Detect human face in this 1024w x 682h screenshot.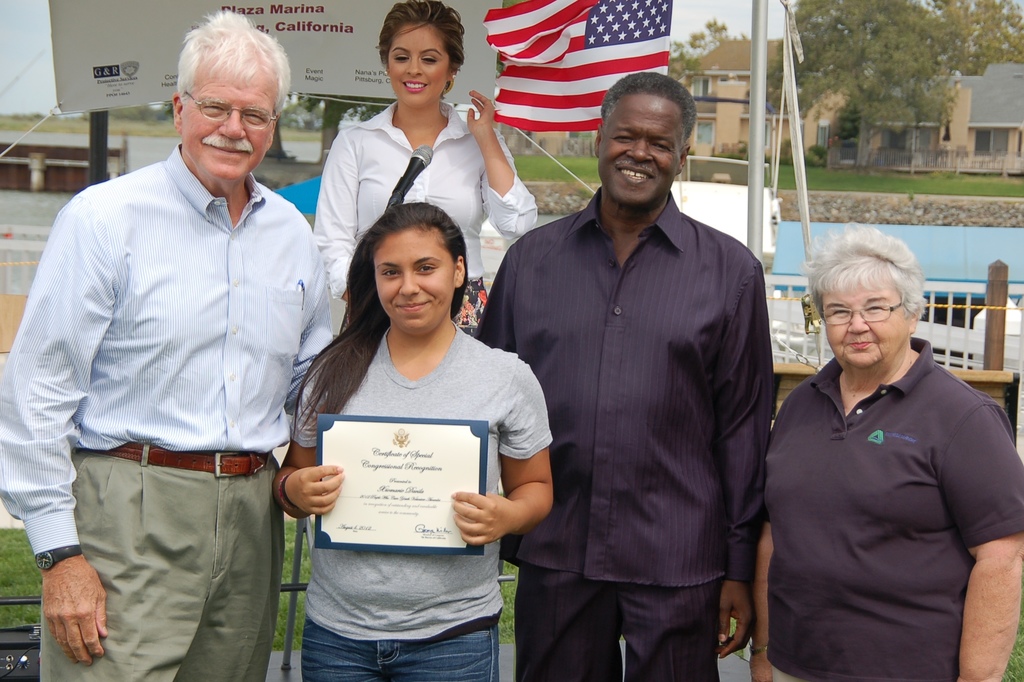
Detection: box=[385, 20, 449, 107].
